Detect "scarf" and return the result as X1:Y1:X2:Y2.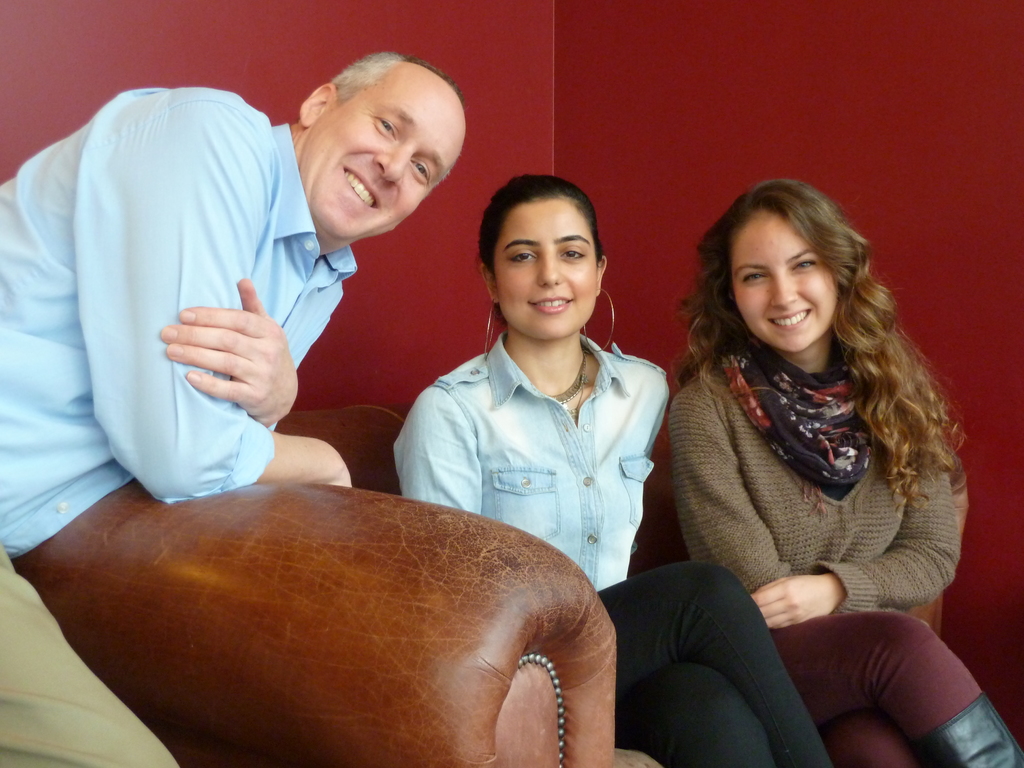
726:337:877:506.
